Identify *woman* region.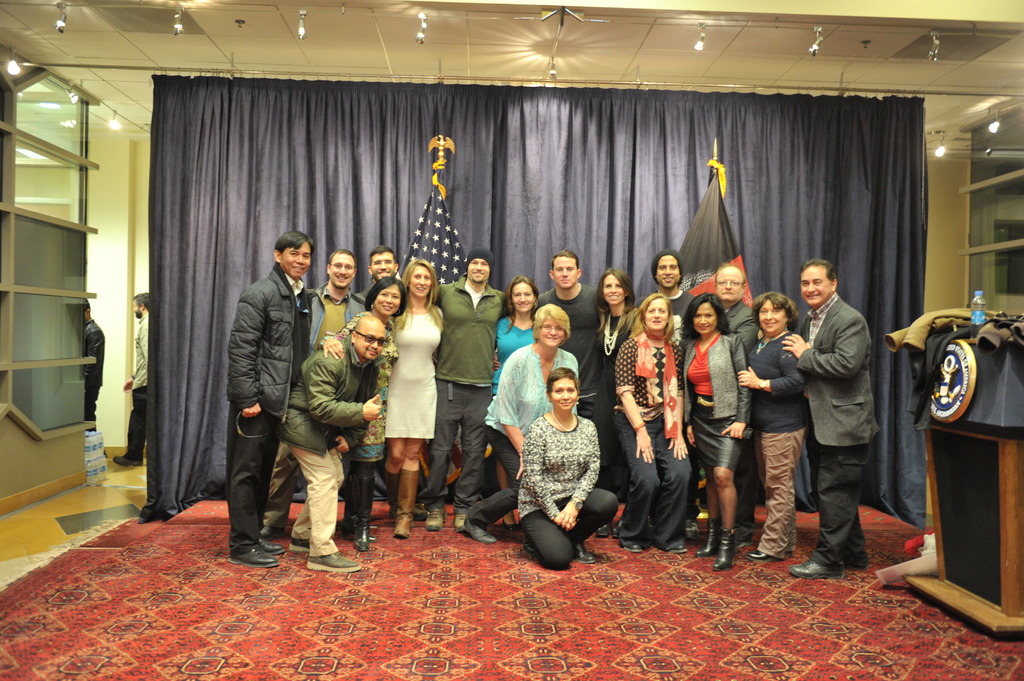
Region: [left=673, top=291, right=746, bottom=568].
